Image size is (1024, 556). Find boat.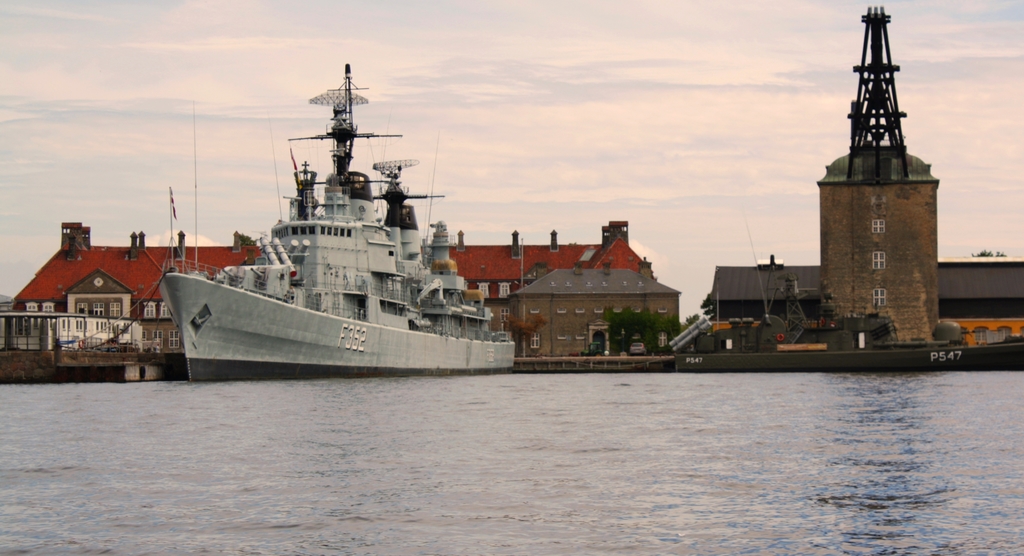
locate(152, 51, 552, 369).
